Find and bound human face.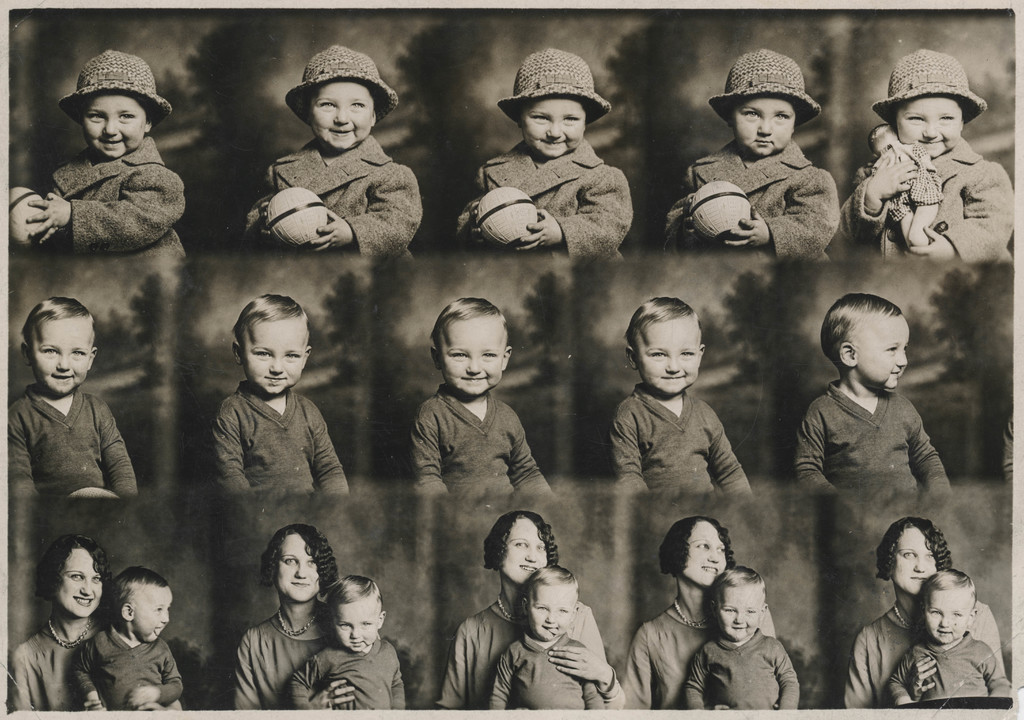
Bound: [525,93,586,157].
